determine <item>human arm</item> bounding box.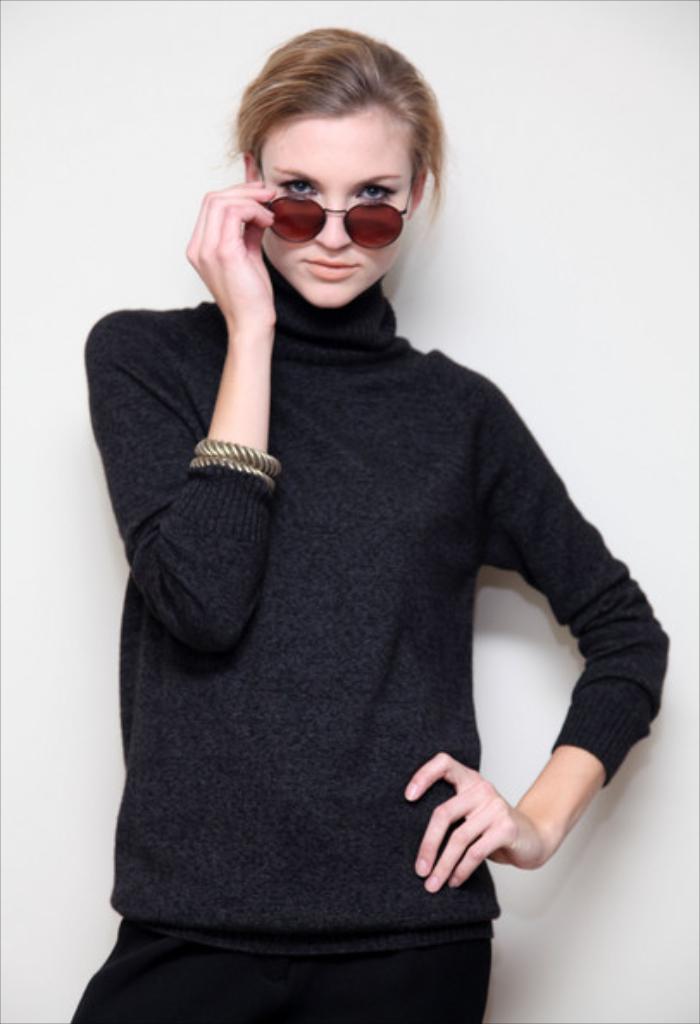
Determined: l=405, t=467, r=650, b=888.
